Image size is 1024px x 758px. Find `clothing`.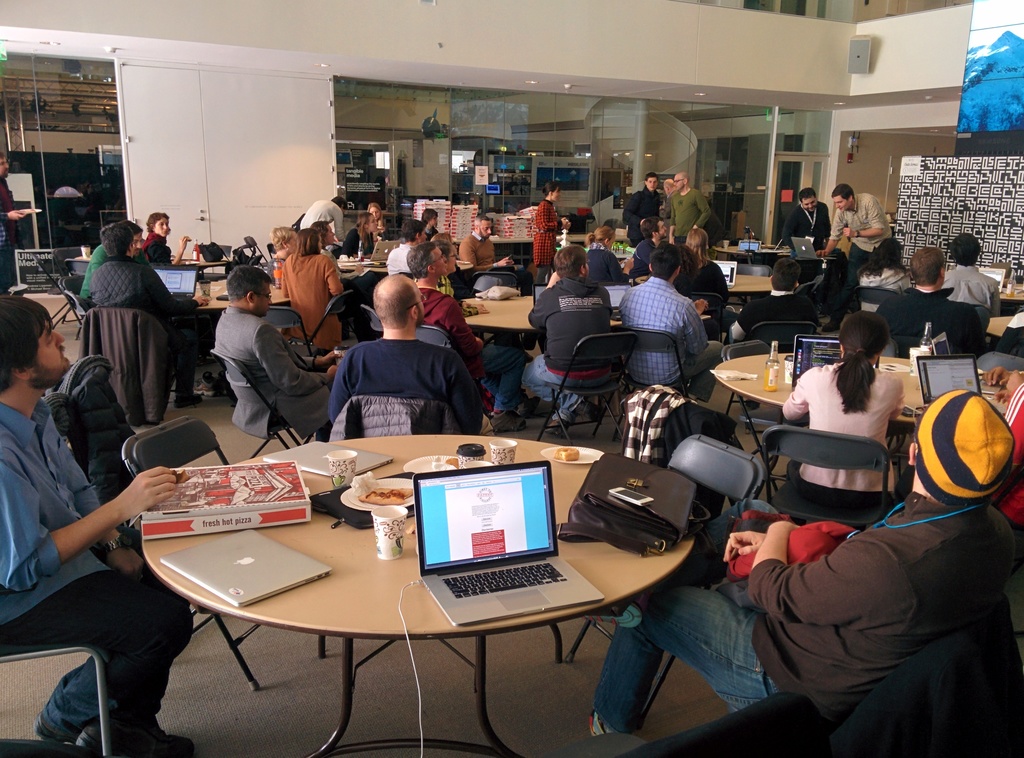
locate(209, 298, 336, 463).
